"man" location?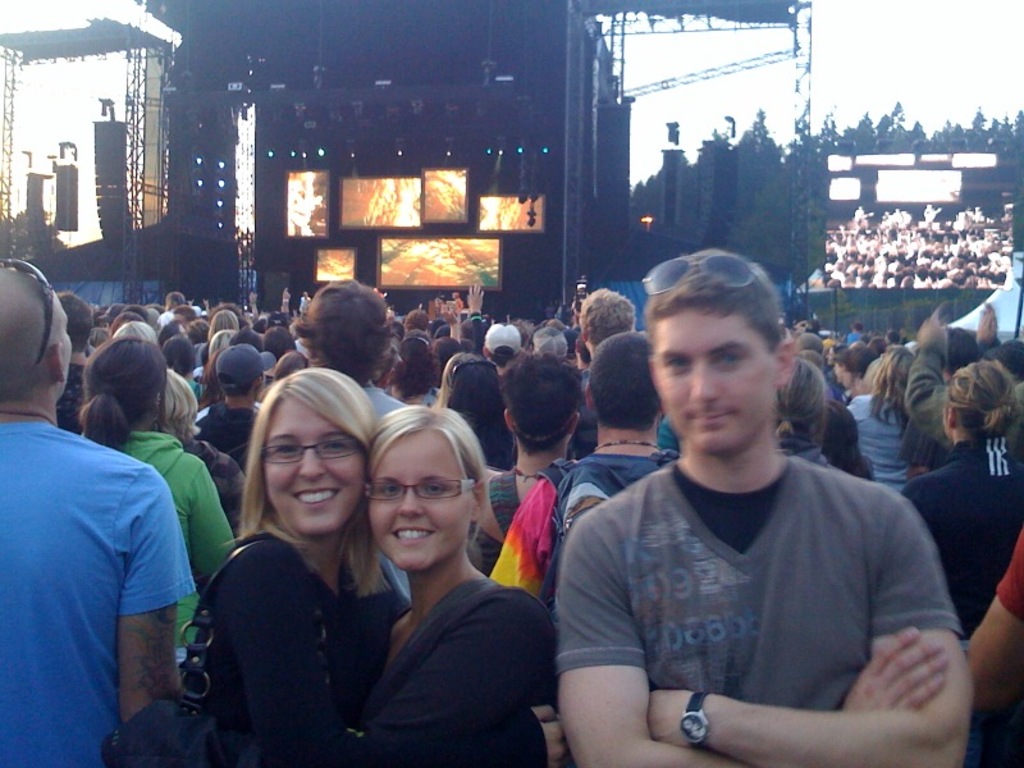
left=532, top=264, right=952, bottom=759
